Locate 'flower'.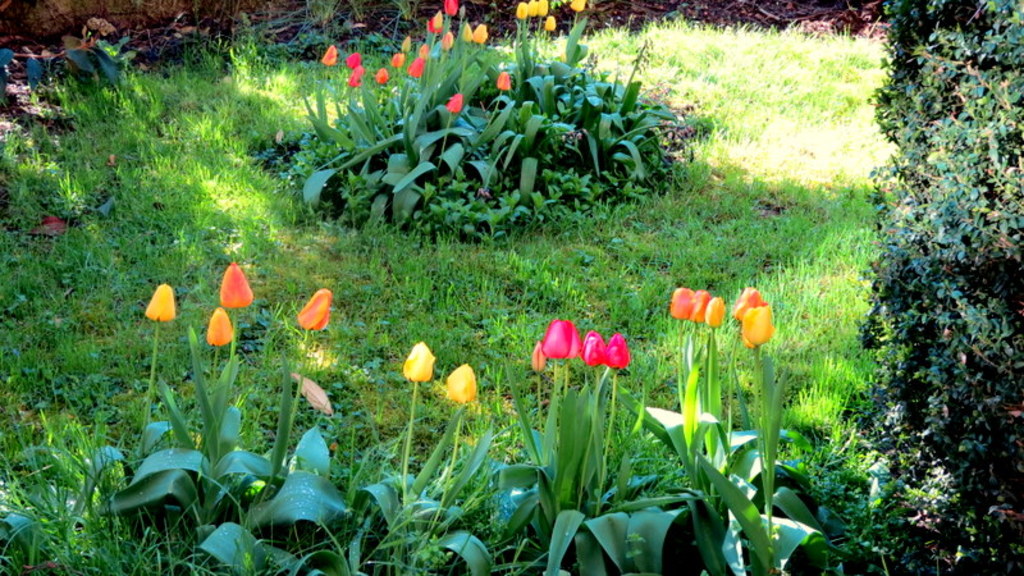
Bounding box: (691,284,709,324).
